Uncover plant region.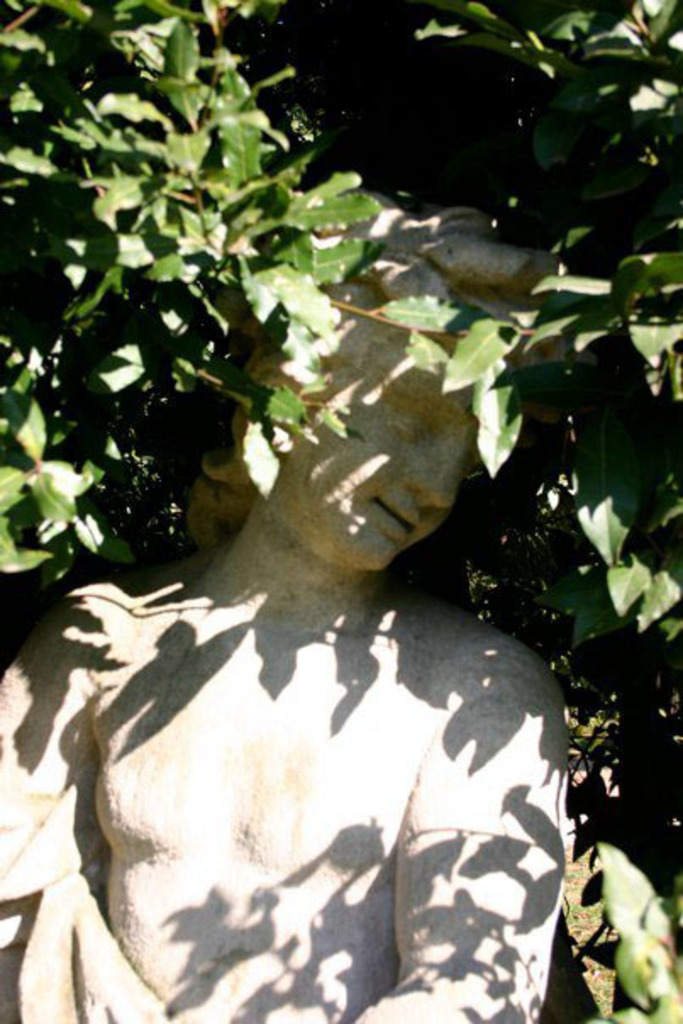
Uncovered: [left=569, top=839, right=681, bottom=1022].
